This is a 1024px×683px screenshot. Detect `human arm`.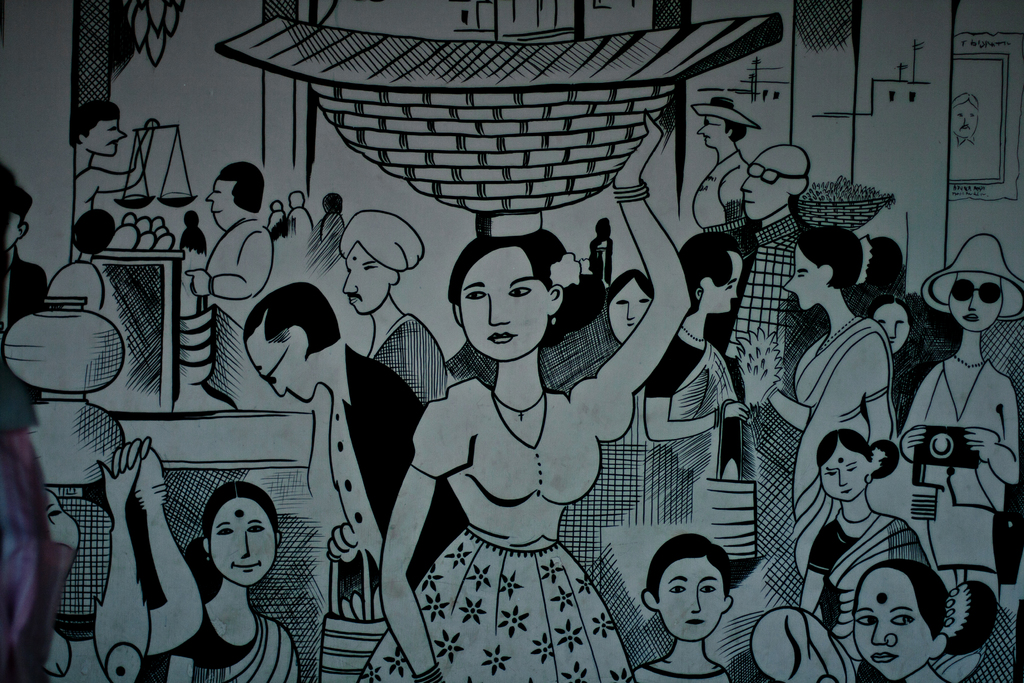
detection(91, 417, 181, 681).
